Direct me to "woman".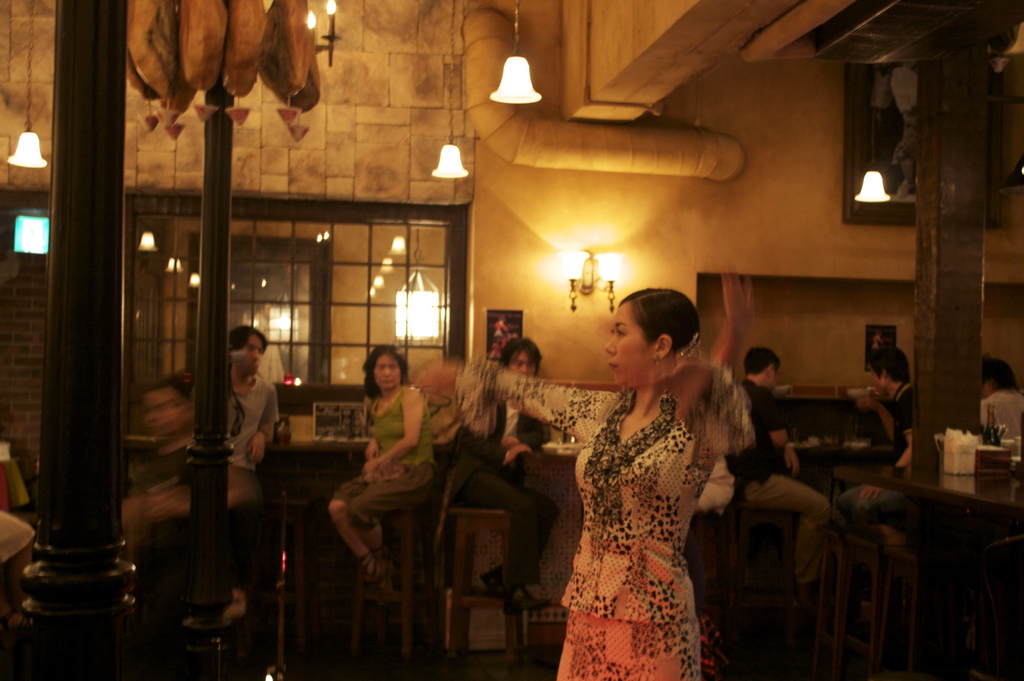
Direction: rect(405, 288, 760, 678).
